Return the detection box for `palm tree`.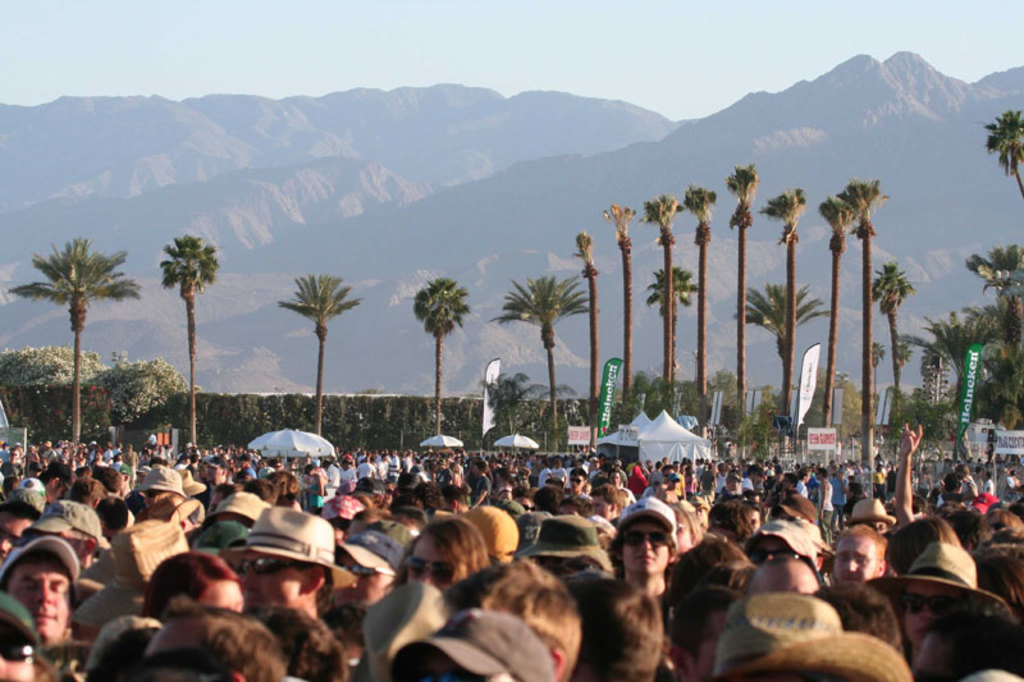
bbox(630, 257, 692, 371).
